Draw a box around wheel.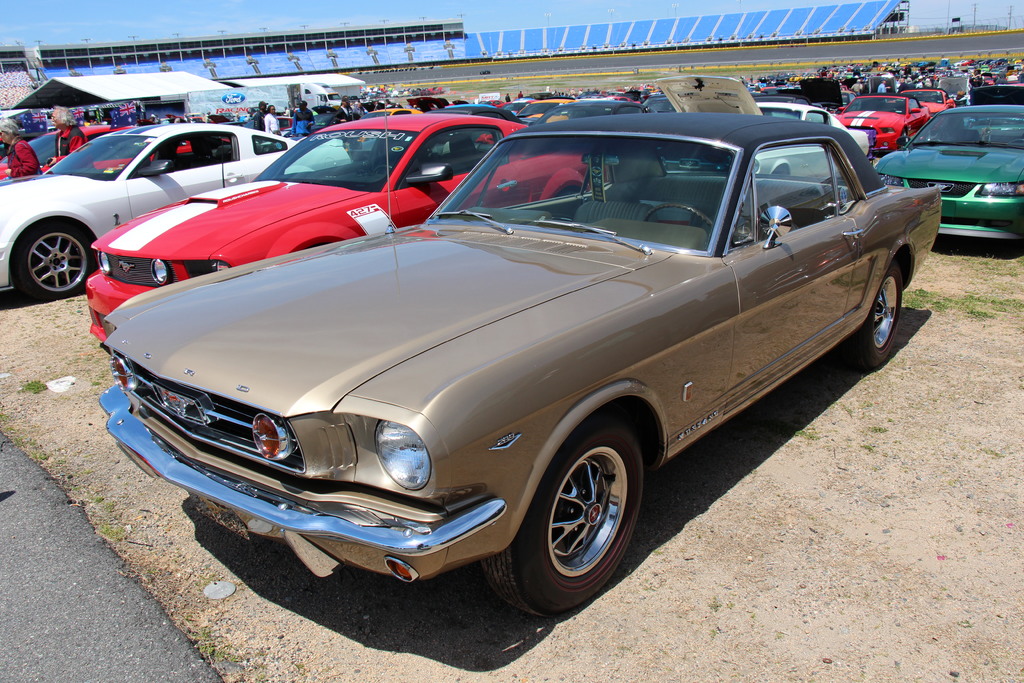
<region>901, 126, 909, 149</region>.
